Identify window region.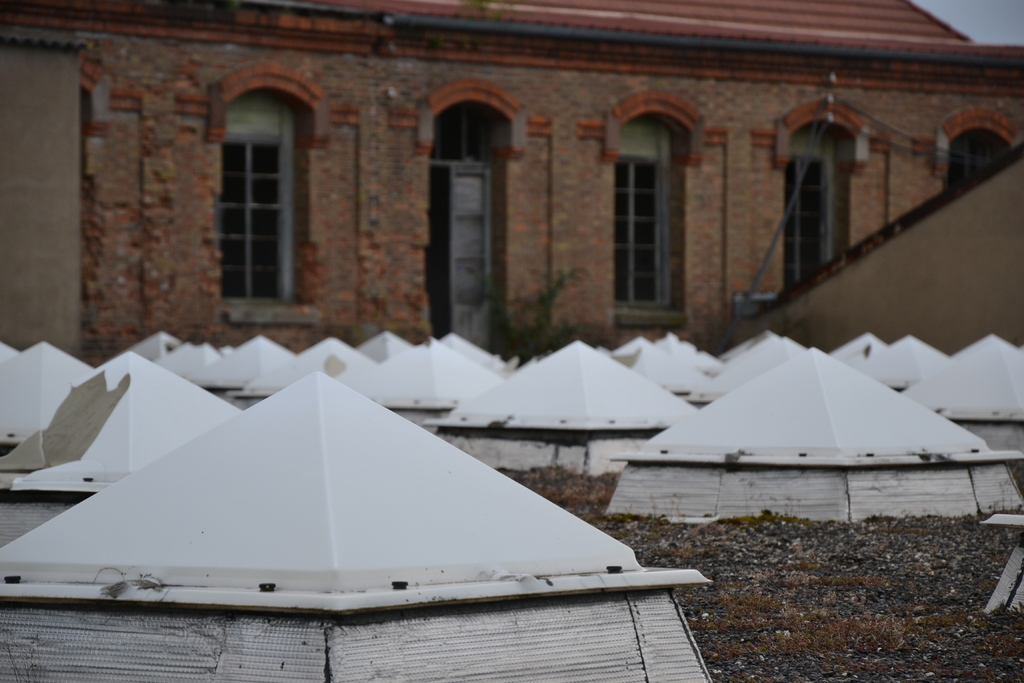
Region: bbox=[950, 136, 1007, 185].
